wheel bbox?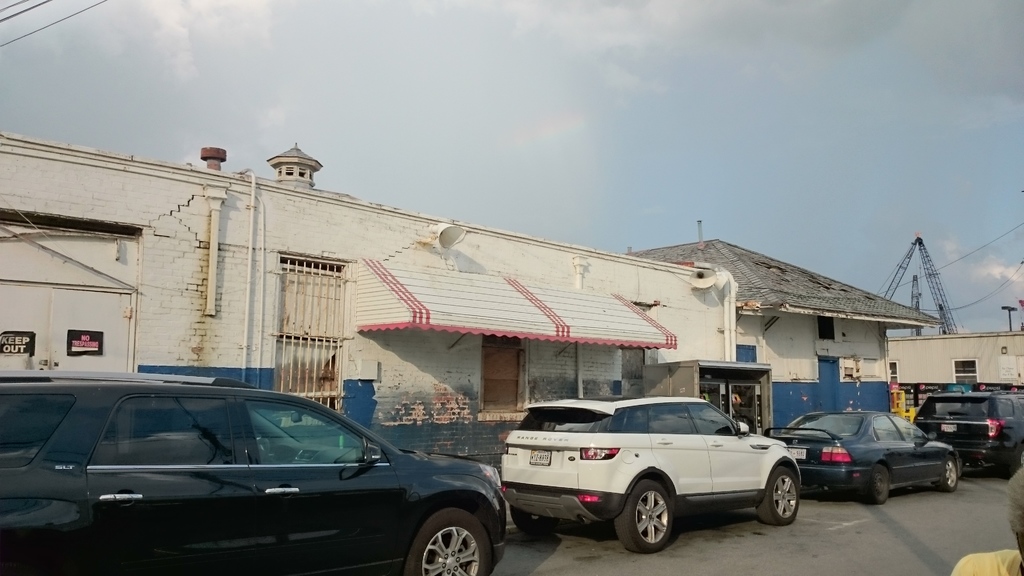
bbox(939, 457, 959, 491)
